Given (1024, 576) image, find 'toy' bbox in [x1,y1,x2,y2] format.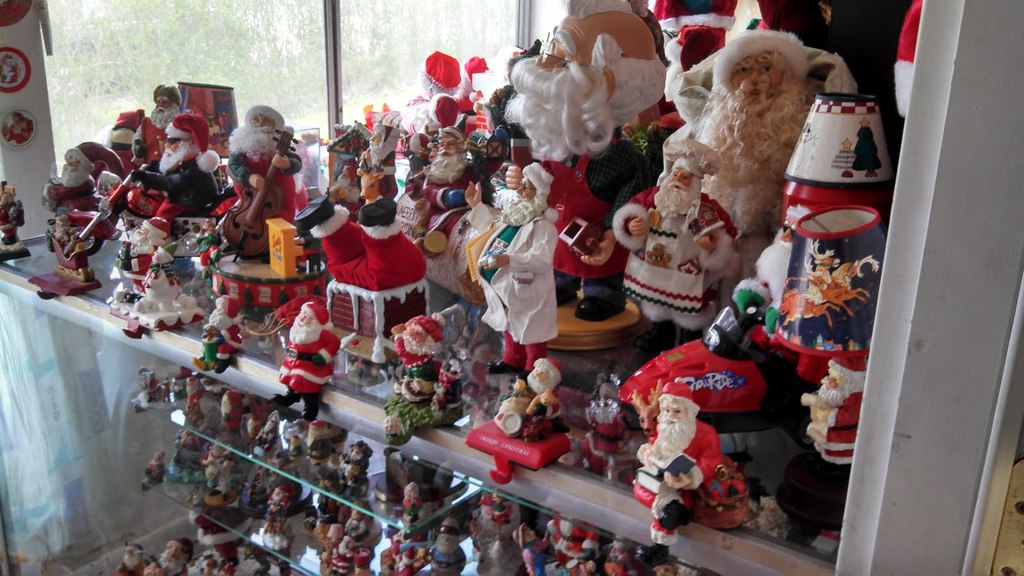
[536,522,602,575].
